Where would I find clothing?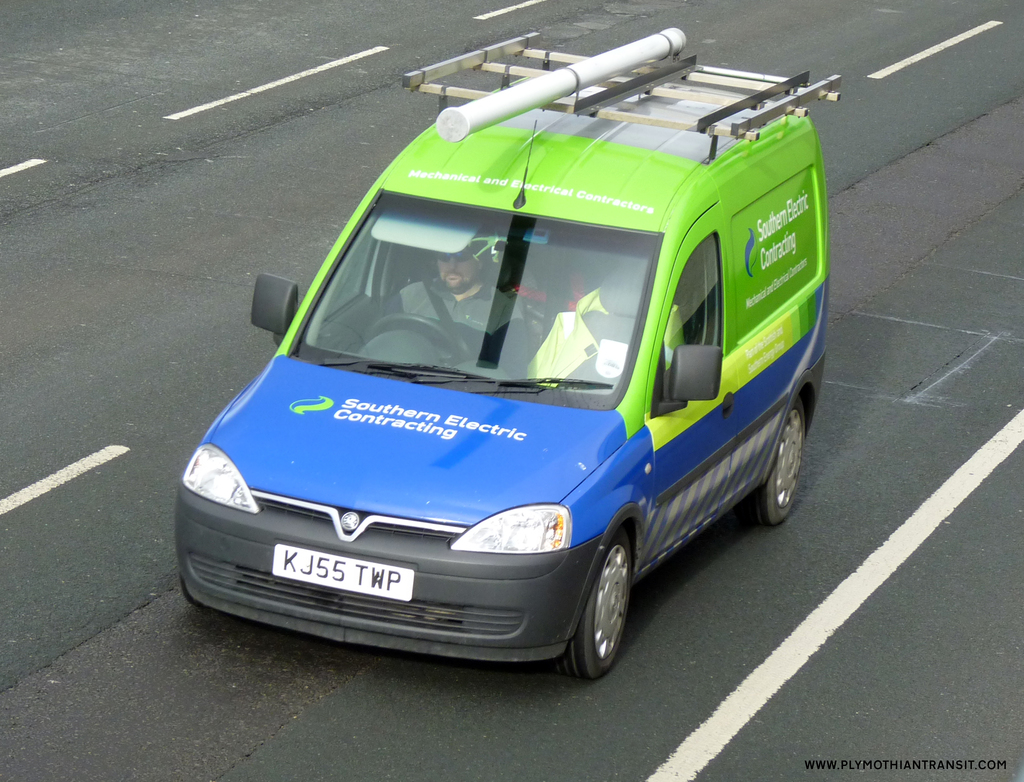
At left=380, top=282, right=522, bottom=351.
